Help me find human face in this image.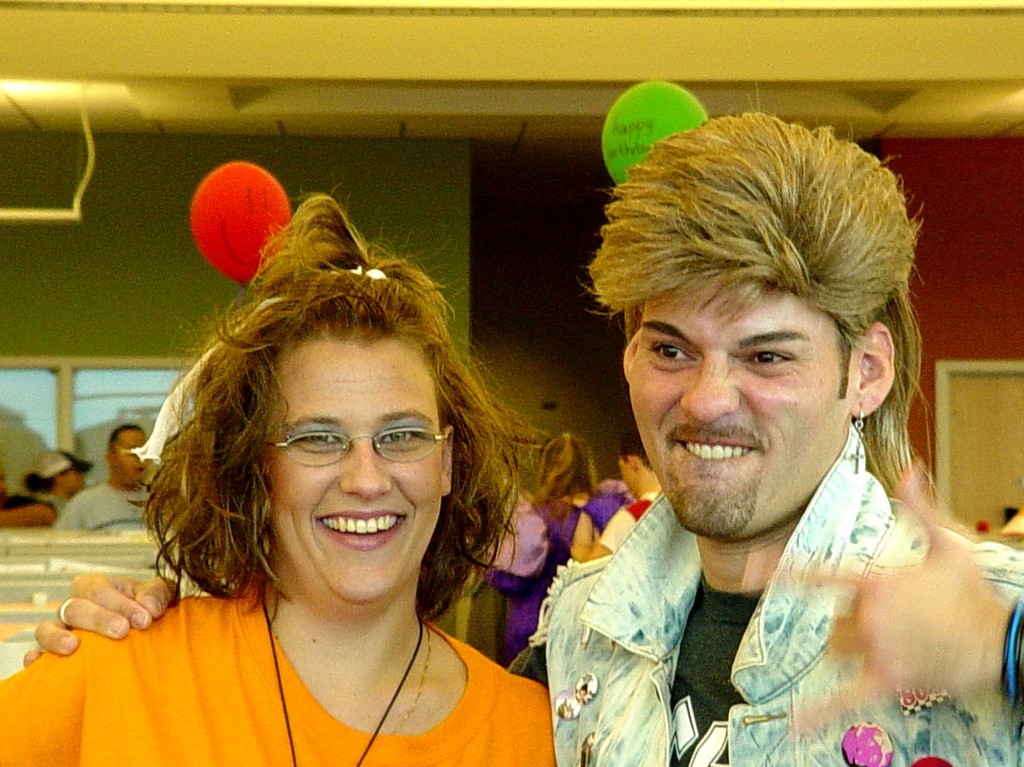
Found it: box(116, 432, 147, 482).
